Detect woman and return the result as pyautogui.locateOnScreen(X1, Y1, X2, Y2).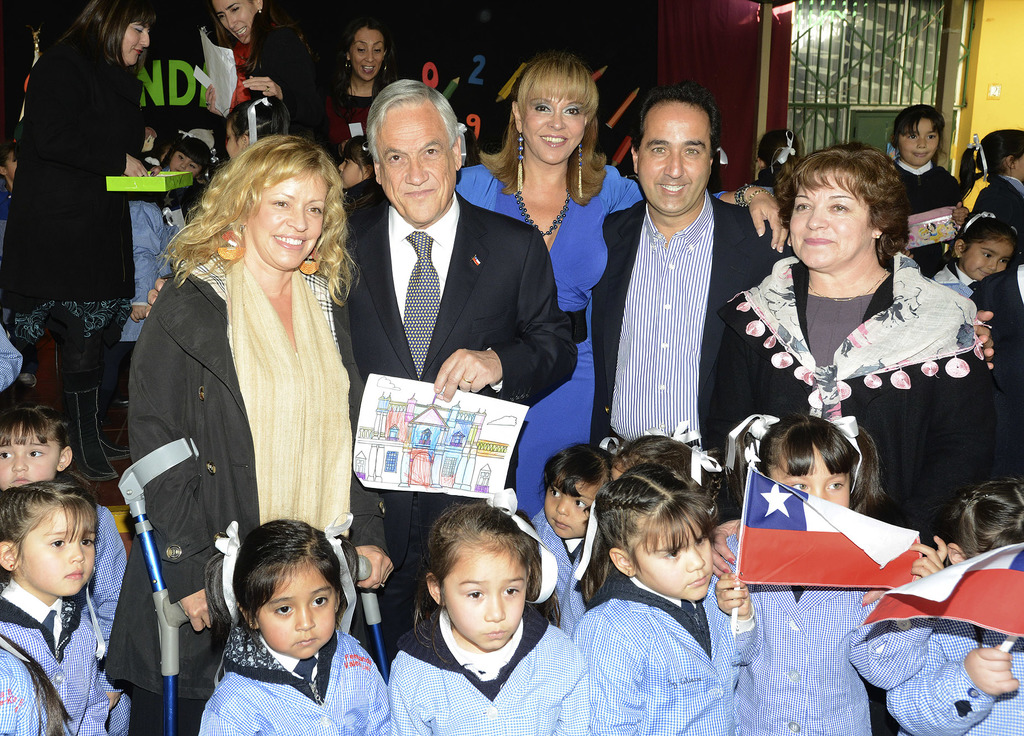
pyautogui.locateOnScreen(101, 131, 396, 735).
